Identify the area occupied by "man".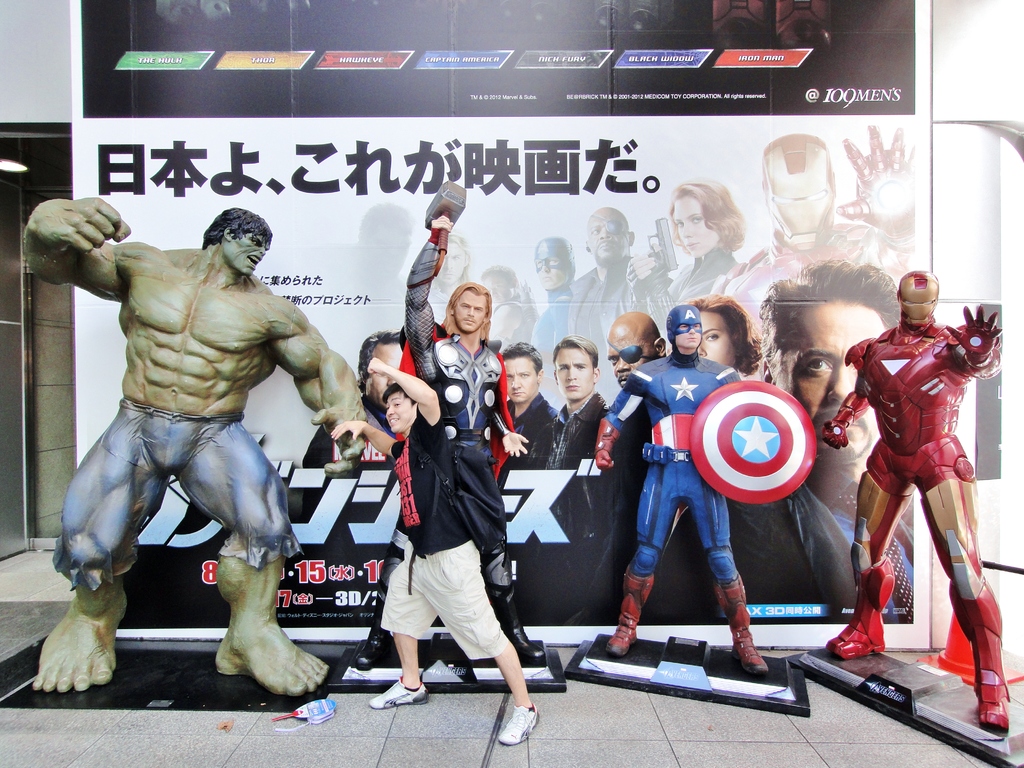
Area: bbox=(521, 333, 610, 470).
